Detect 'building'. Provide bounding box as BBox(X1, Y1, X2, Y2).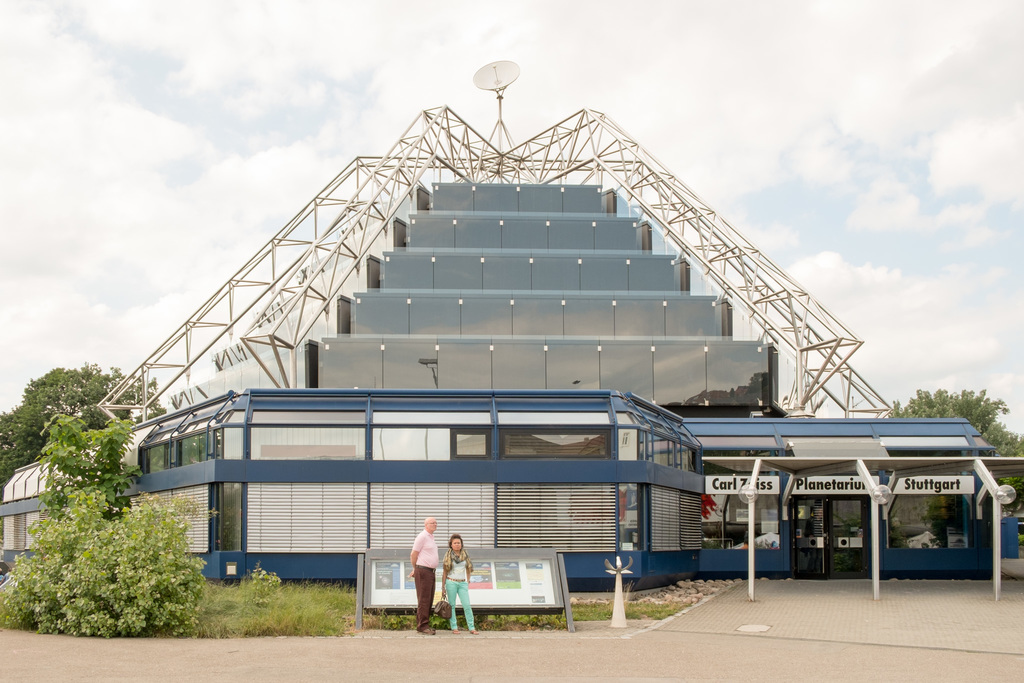
BBox(0, 172, 1023, 587).
